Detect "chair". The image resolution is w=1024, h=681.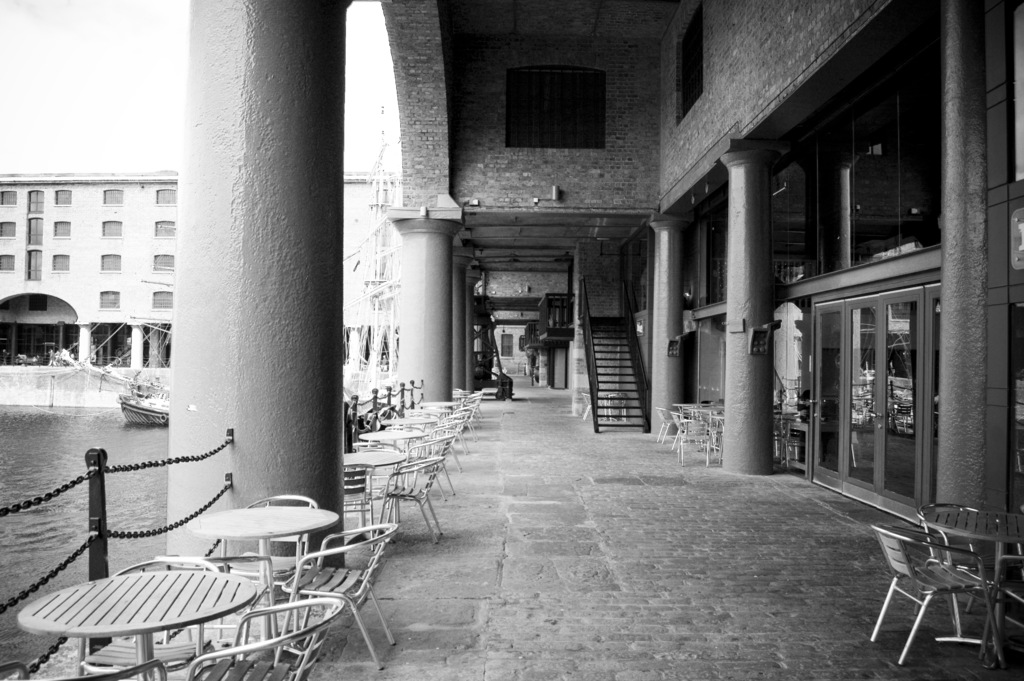
Rect(84, 556, 213, 669).
